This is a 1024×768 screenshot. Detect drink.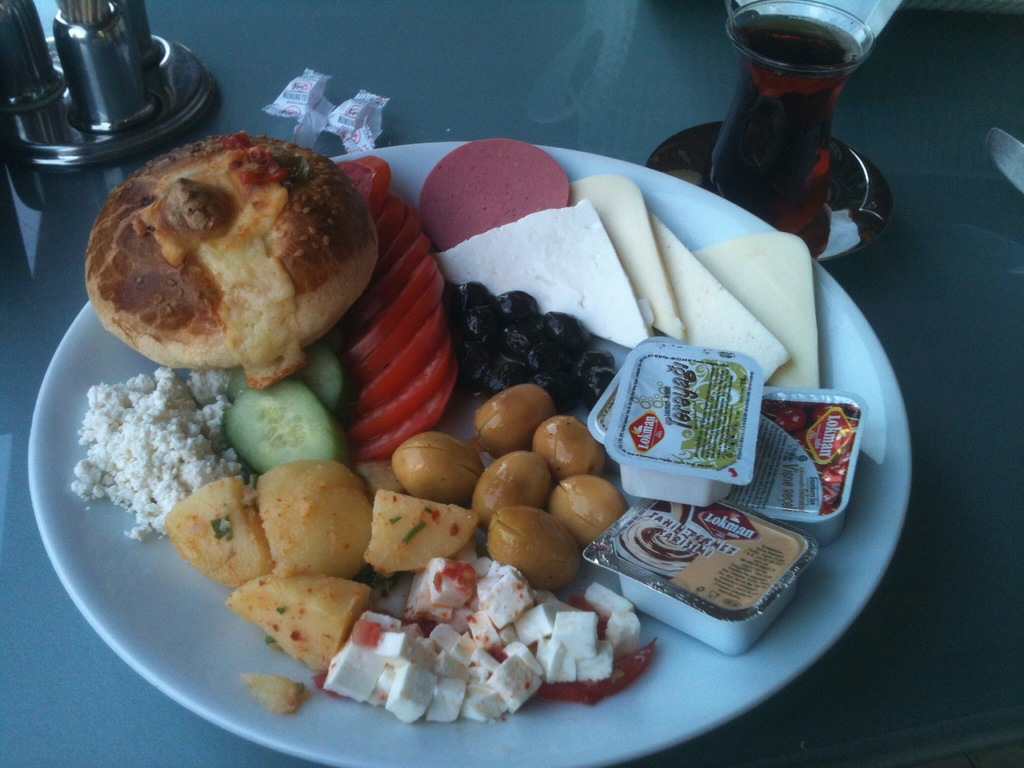
[left=710, top=13, right=877, bottom=267].
